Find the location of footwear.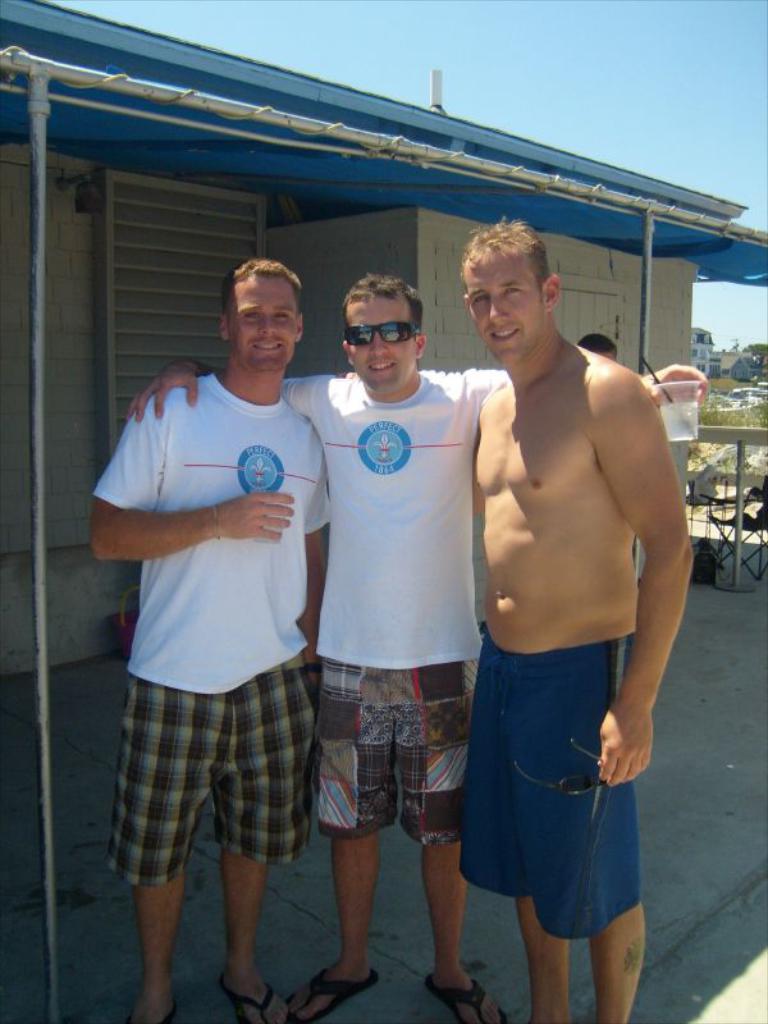
Location: bbox(125, 1006, 173, 1023).
